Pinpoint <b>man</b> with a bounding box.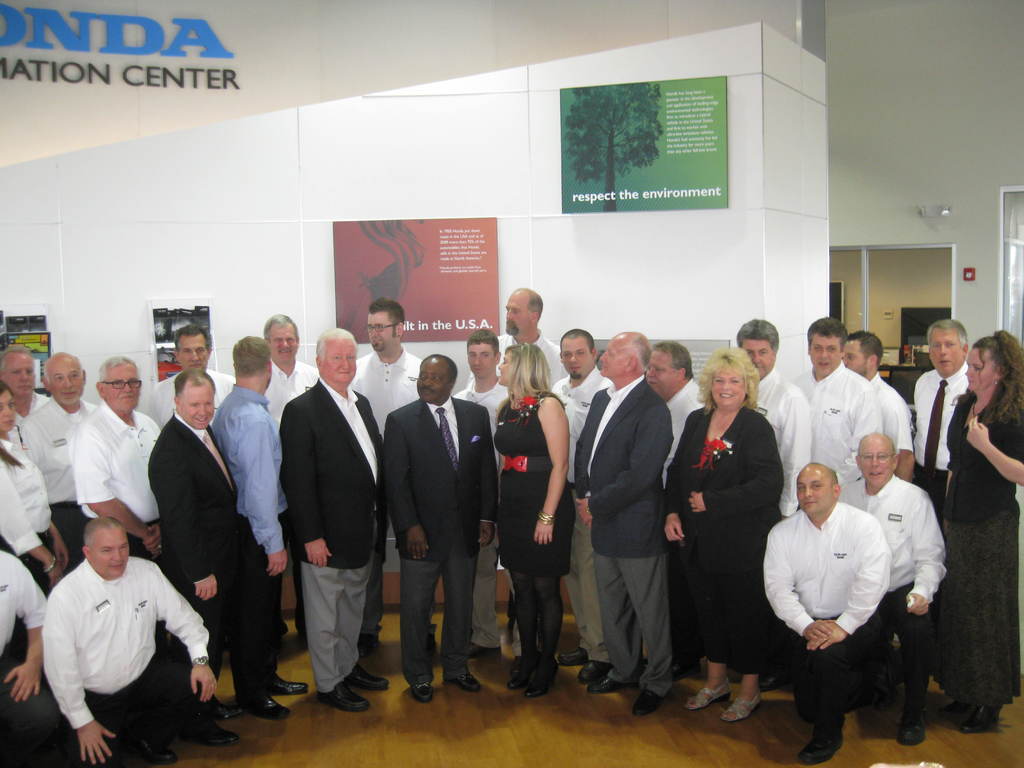
(380,351,497,700).
